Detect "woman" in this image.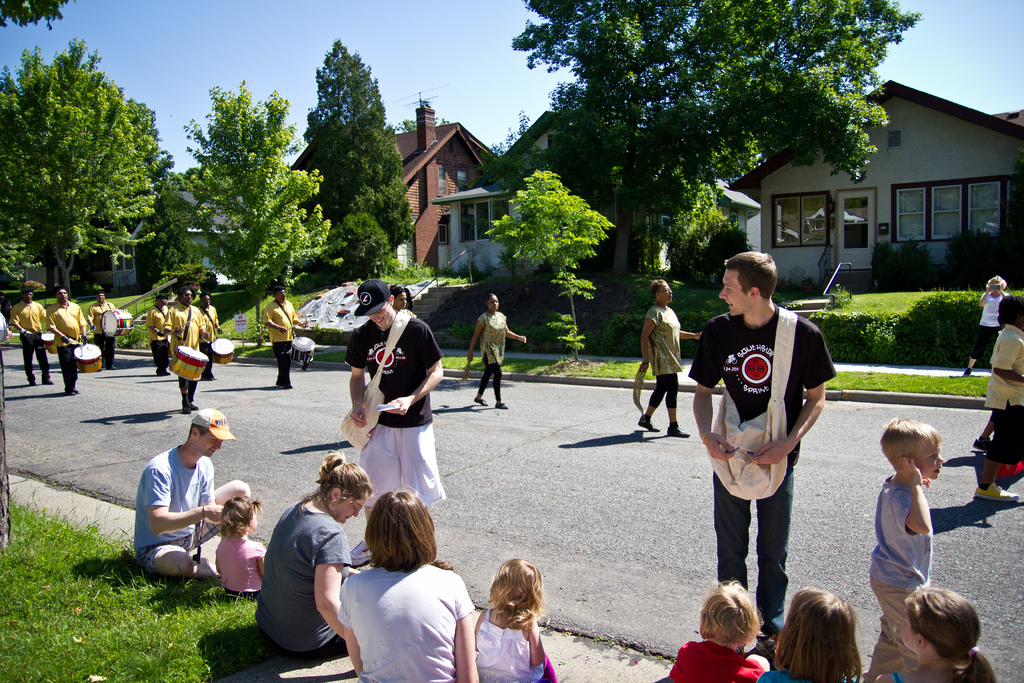
Detection: box(972, 295, 1023, 453).
